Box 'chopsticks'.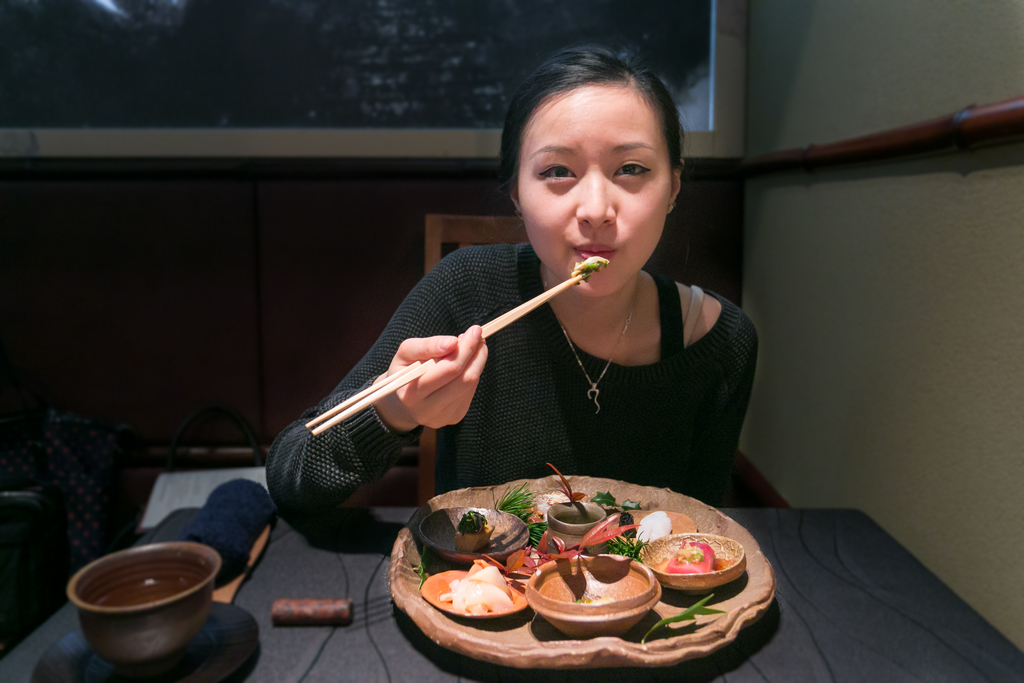
select_region(308, 275, 586, 434).
